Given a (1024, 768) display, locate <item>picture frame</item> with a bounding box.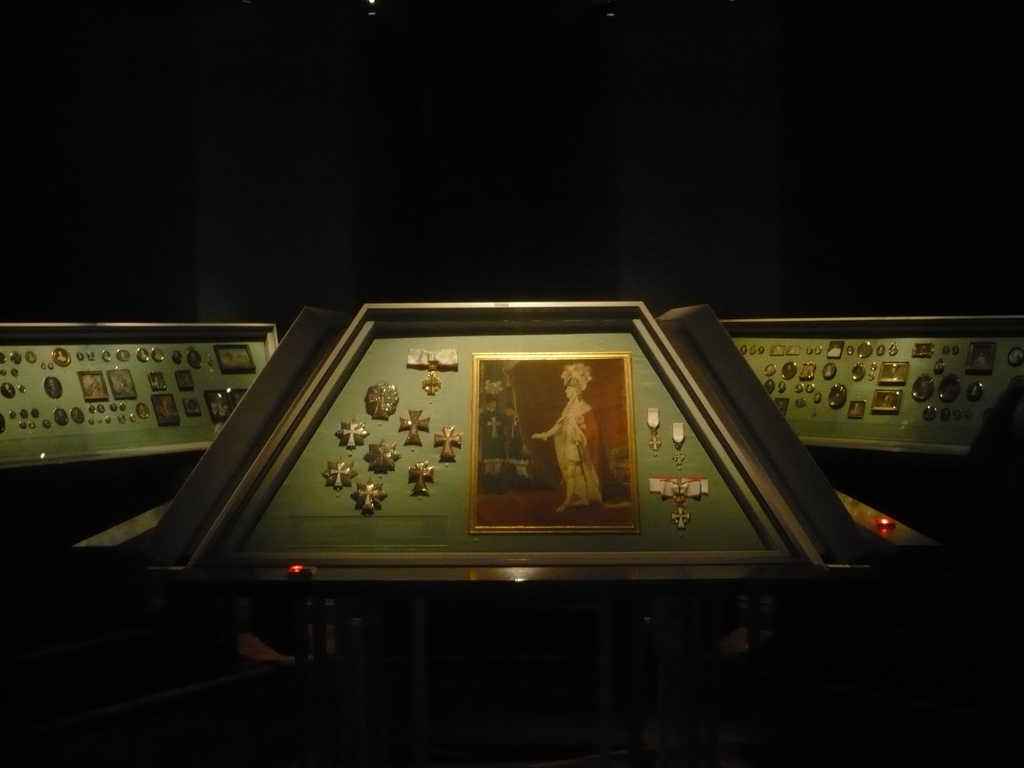
Located: x1=182, y1=394, x2=202, y2=417.
